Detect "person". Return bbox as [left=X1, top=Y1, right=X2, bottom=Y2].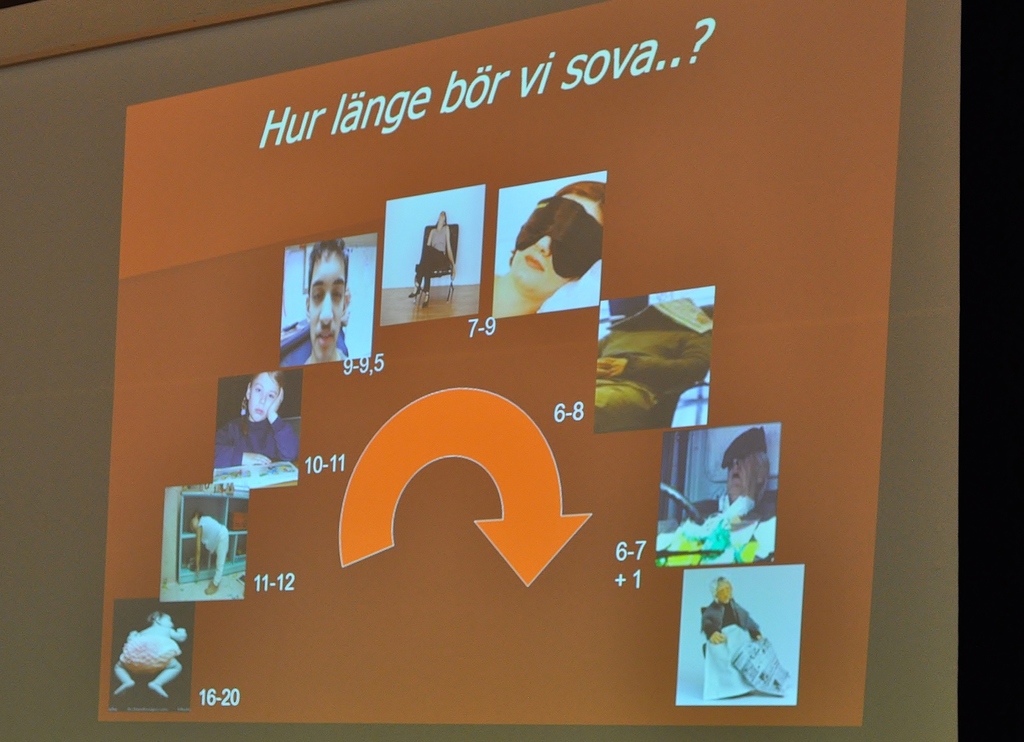
[left=192, top=515, right=235, bottom=592].
